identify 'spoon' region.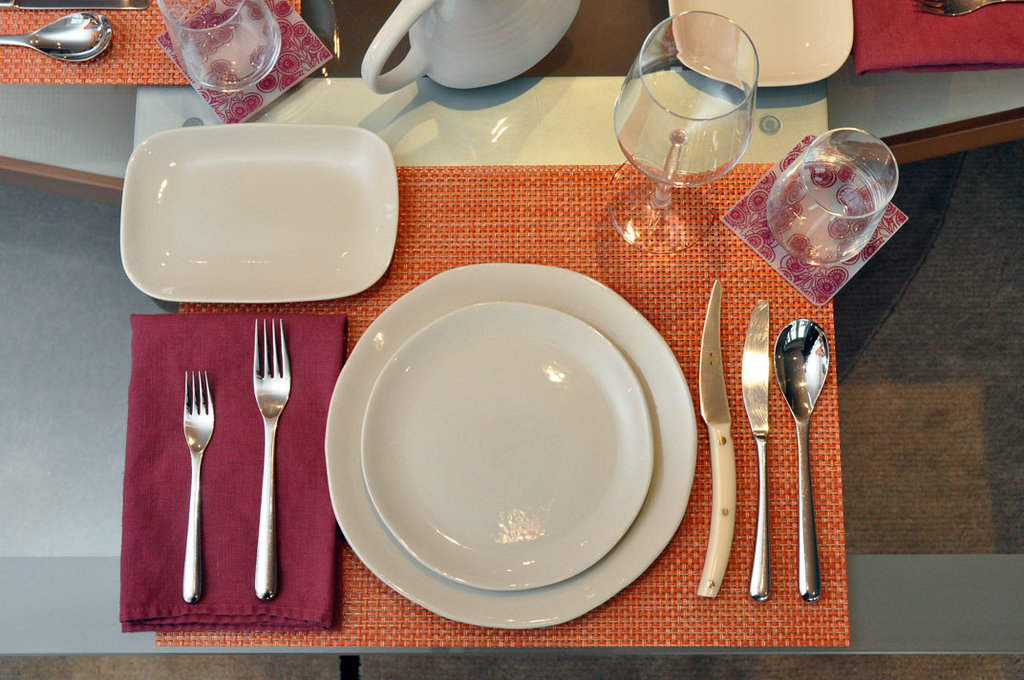
Region: [left=0, top=11, right=116, bottom=60].
